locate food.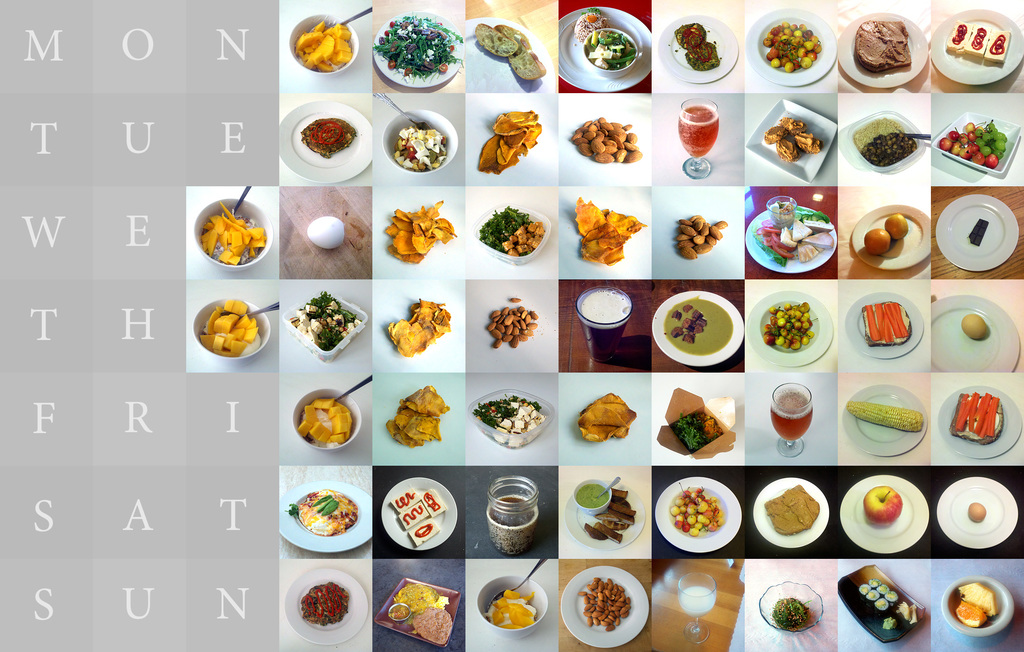
Bounding box: x1=760 y1=483 x2=821 y2=535.
